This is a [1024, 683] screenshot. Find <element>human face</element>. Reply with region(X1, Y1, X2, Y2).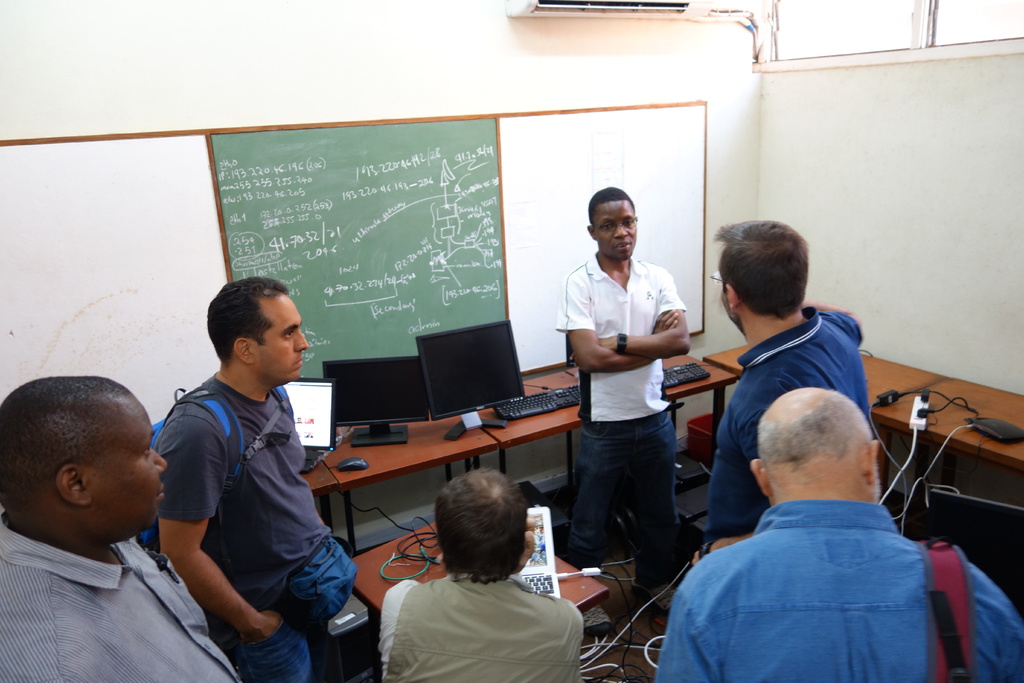
region(252, 292, 308, 384).
